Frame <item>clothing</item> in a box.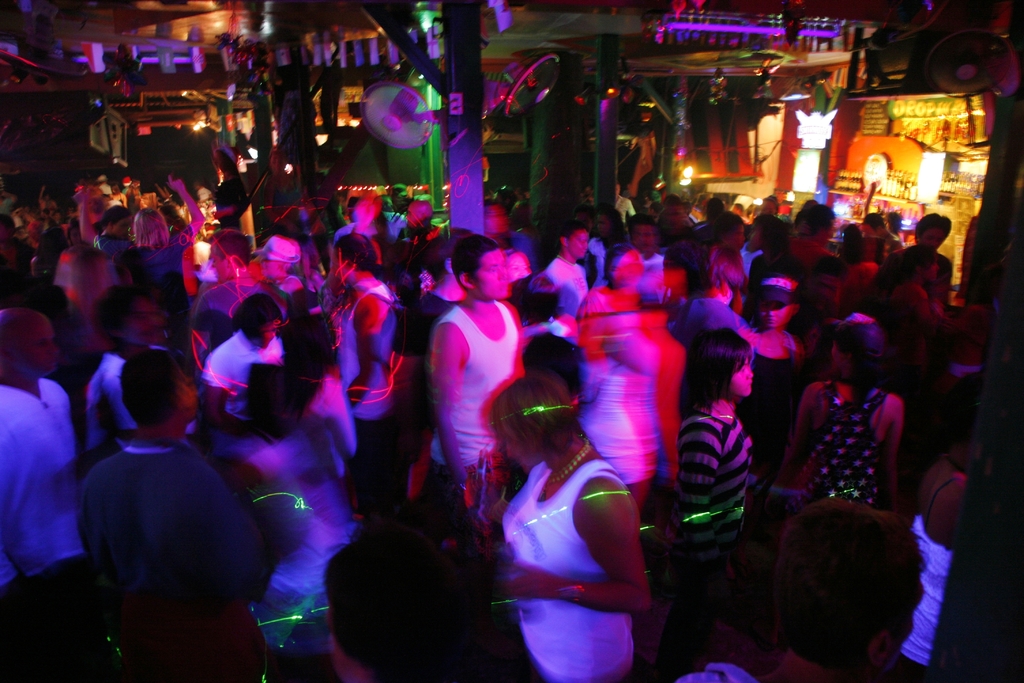
{"left": 911, "top": 468, "right": 964, "bottom": 682}.
